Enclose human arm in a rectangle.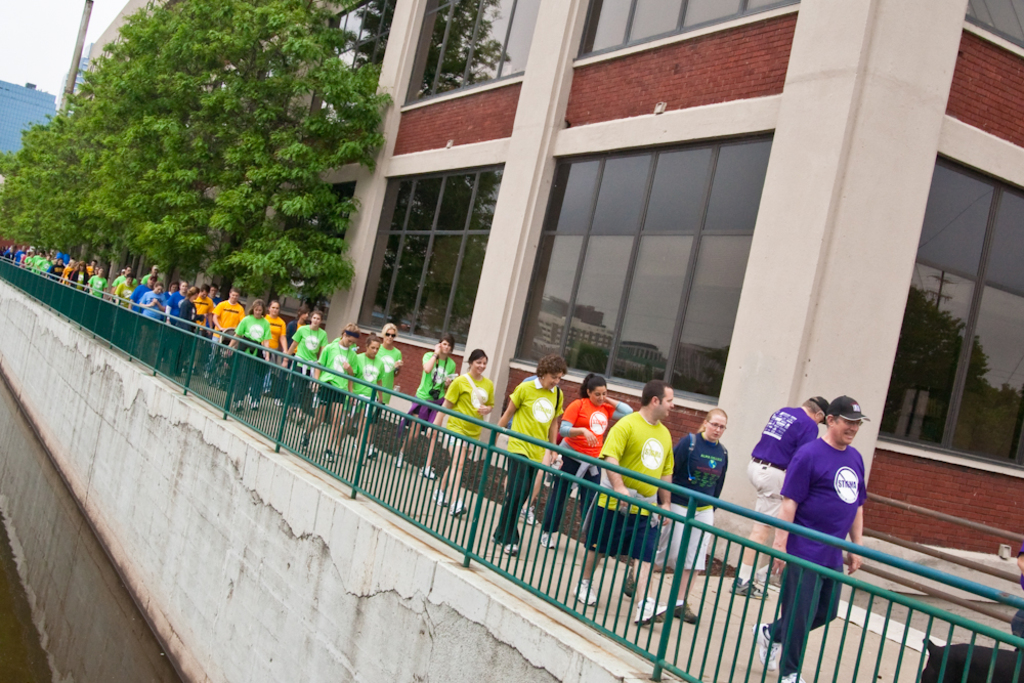
crop(499, 389, 525, 427).
